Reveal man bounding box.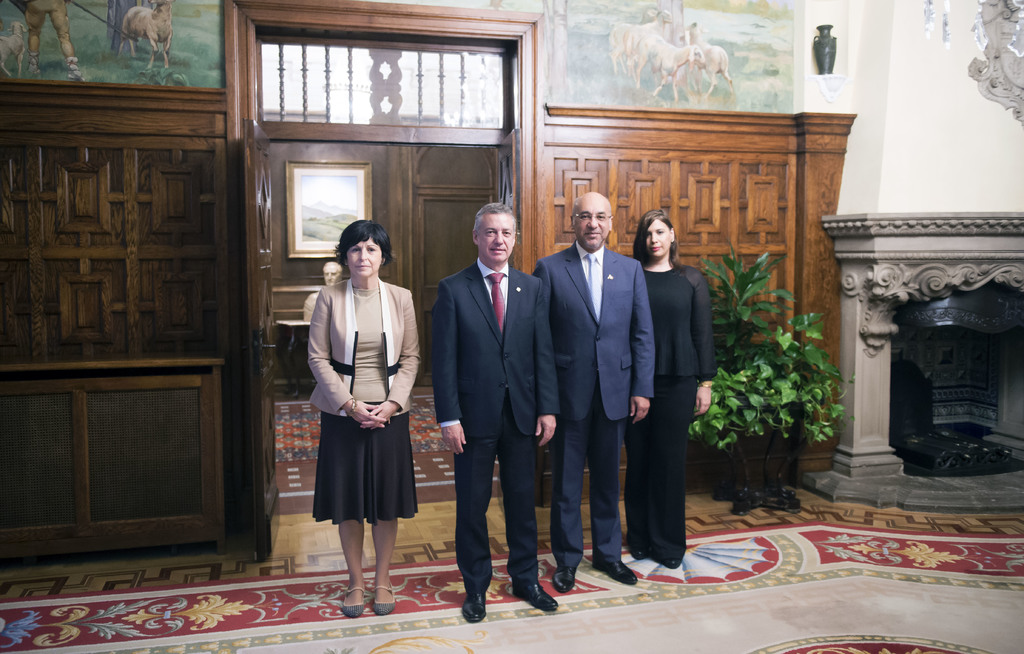
Revealed: 518, 195, 664, 617.
